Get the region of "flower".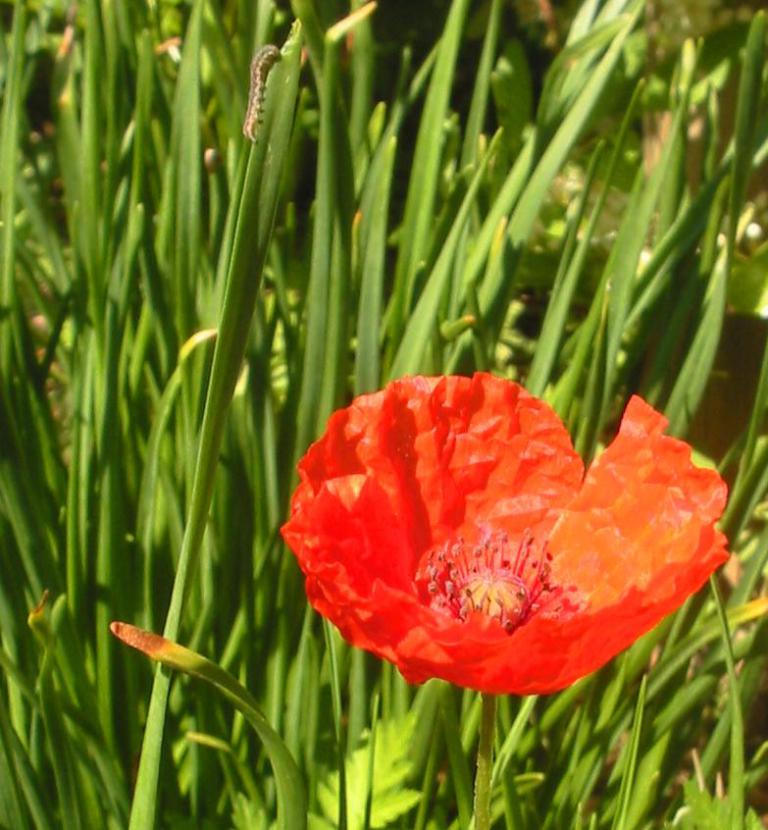
detection(268, 367, 736, 702).
